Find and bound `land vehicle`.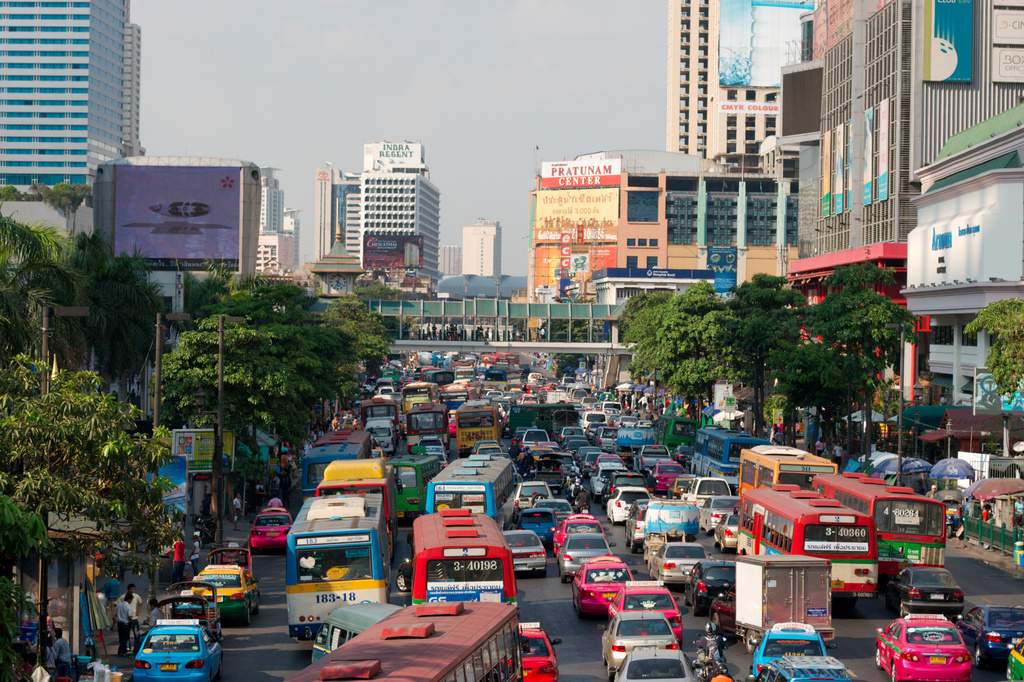
Bound: {"x1": 593, "y1": 462, "x2": 628, "y2": 499}.
